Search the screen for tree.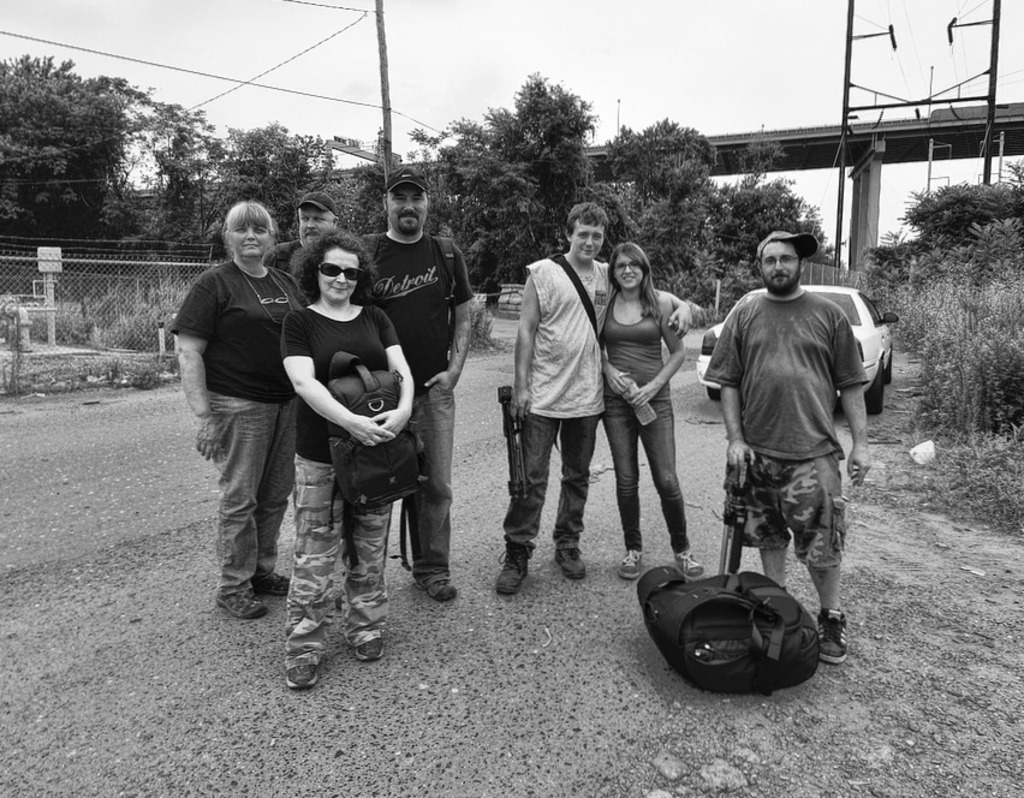
Found at 392 70 605 303.
